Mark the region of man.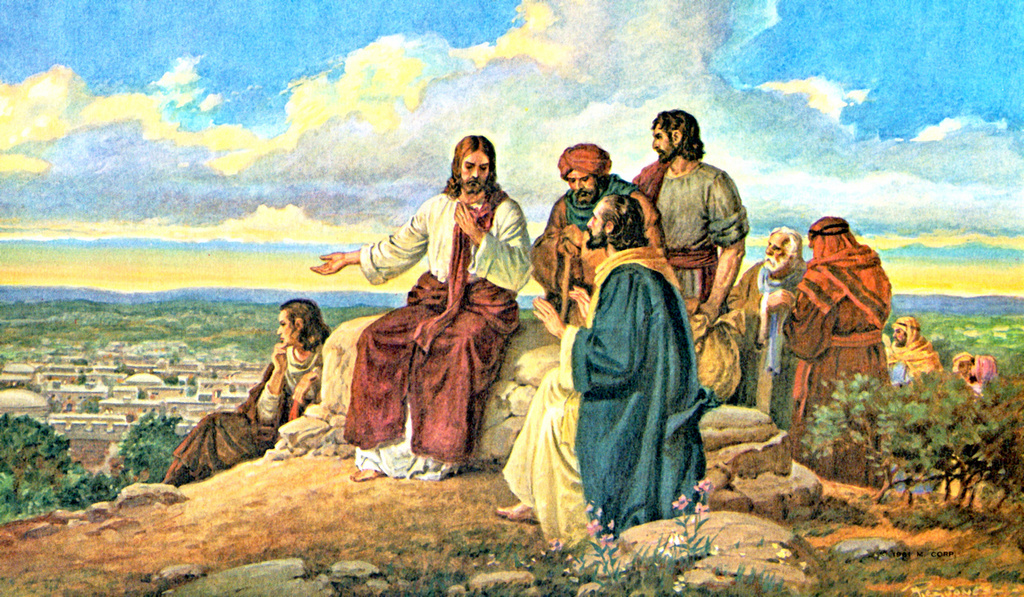
Region: (x1=495, y1=190, x2=713, y2=552).
